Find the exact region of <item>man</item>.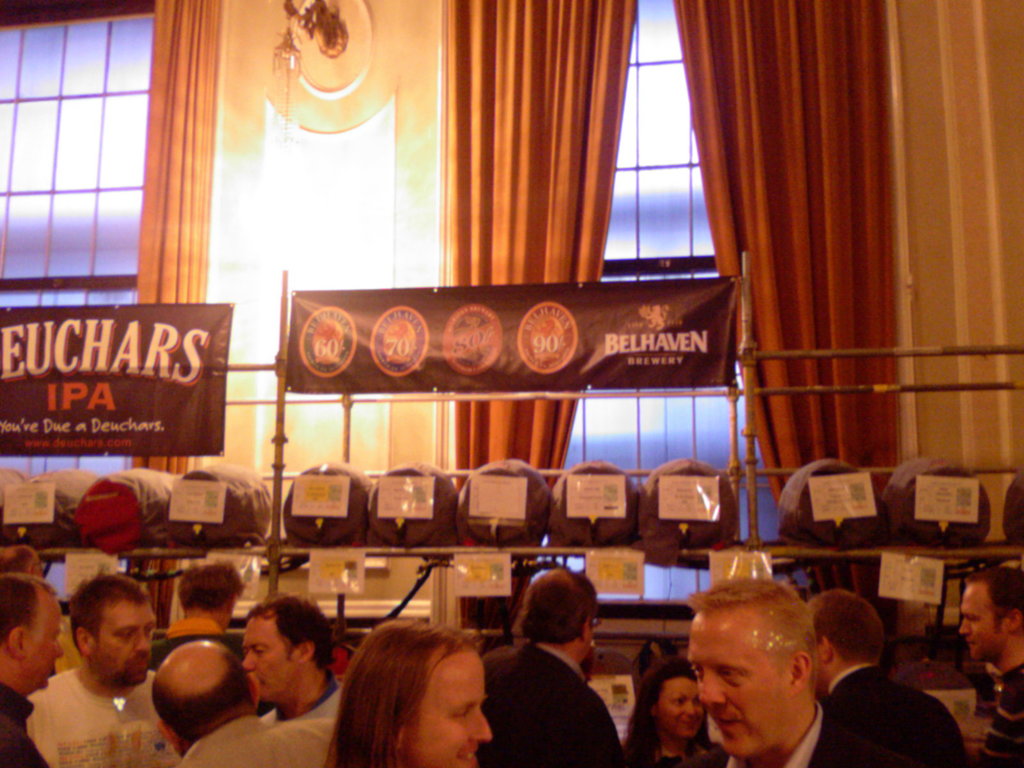
Exact region: (x1=145, y1=561, x2=250, y2=676).
